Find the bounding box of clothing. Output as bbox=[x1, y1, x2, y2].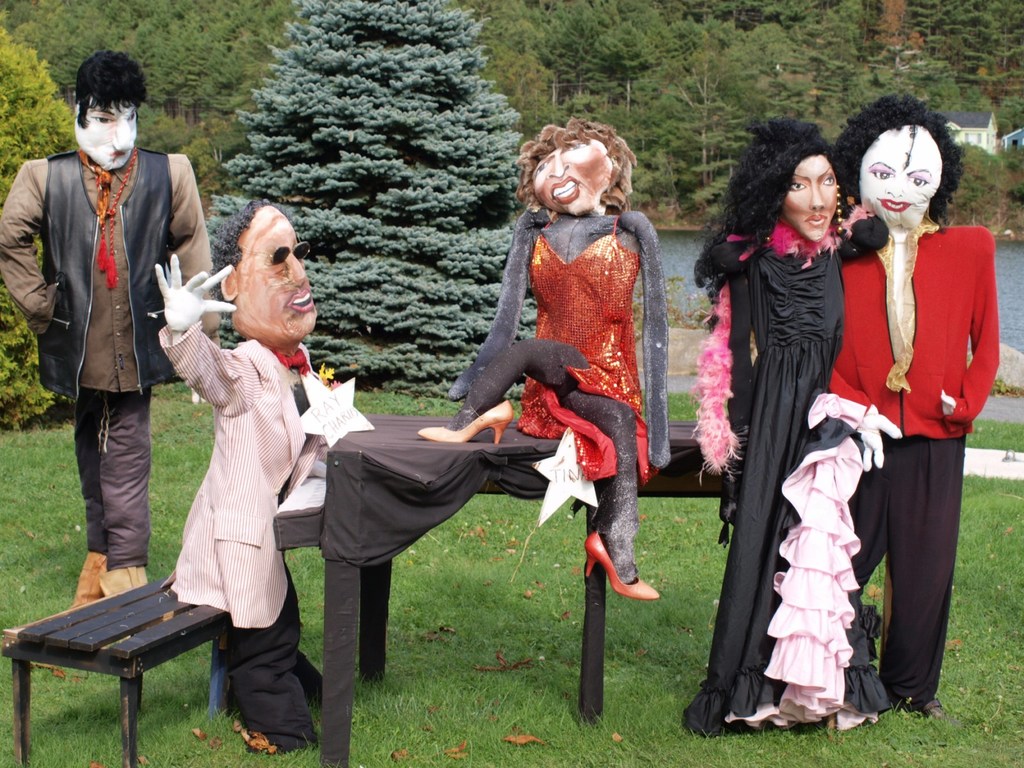
bbox=[459, 188, 664, 596].
